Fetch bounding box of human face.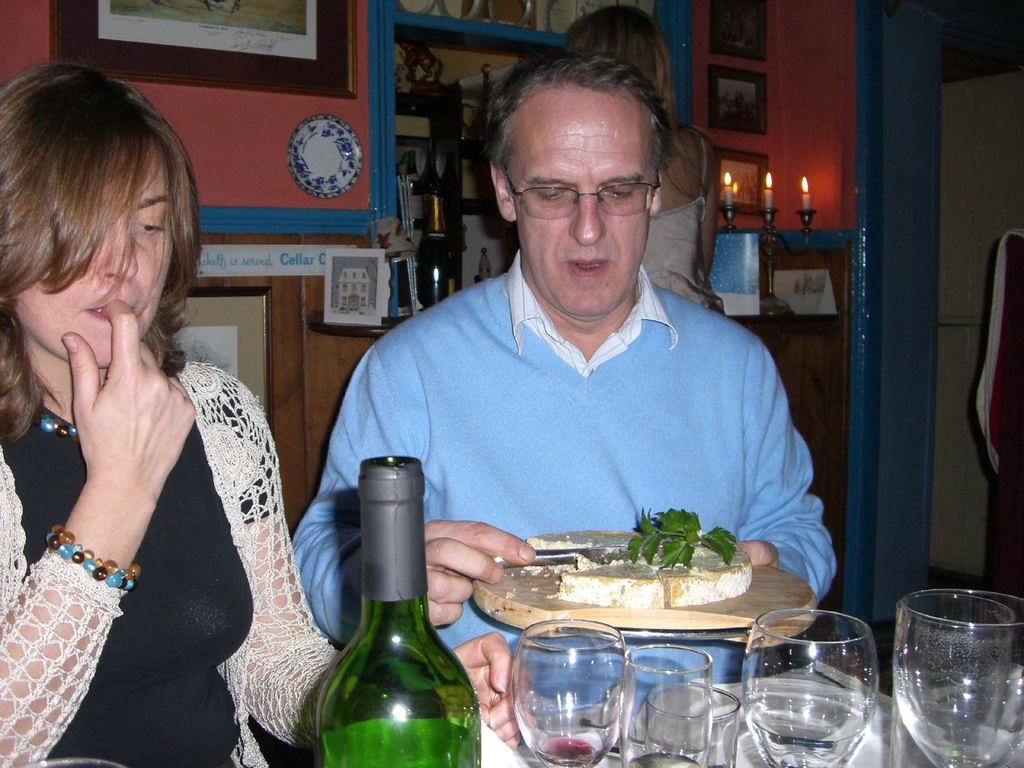
Bbox: detection(511, 83, 653, 317).
